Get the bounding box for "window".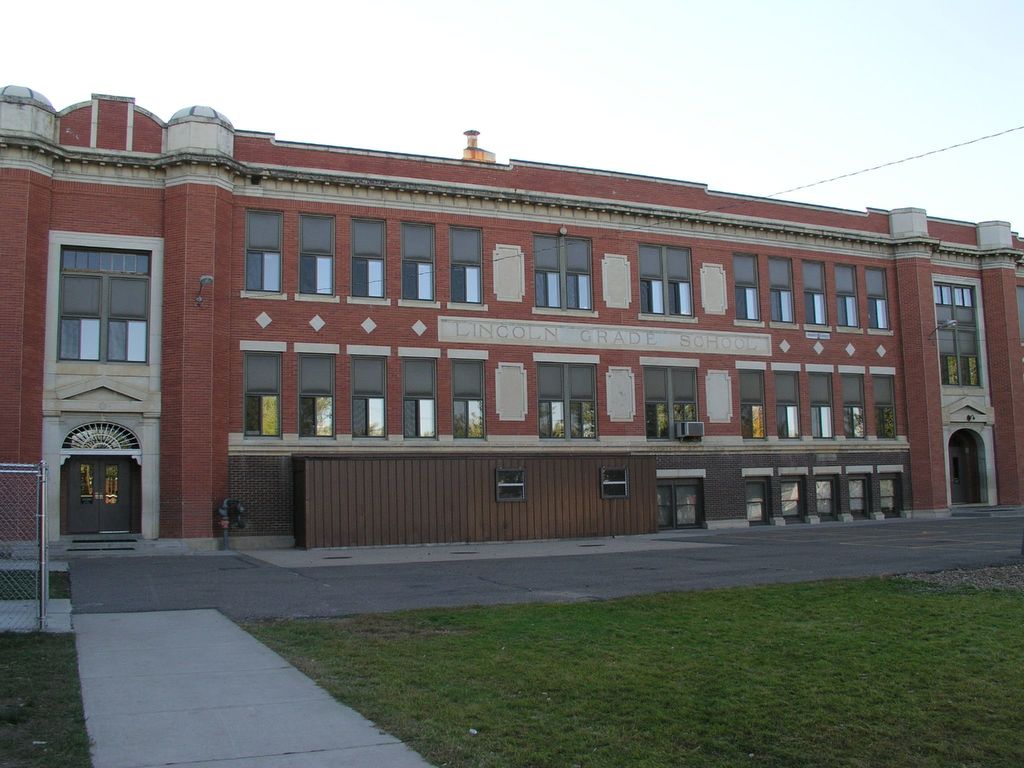
[left=821, top=479, right=838, bottom=517].
